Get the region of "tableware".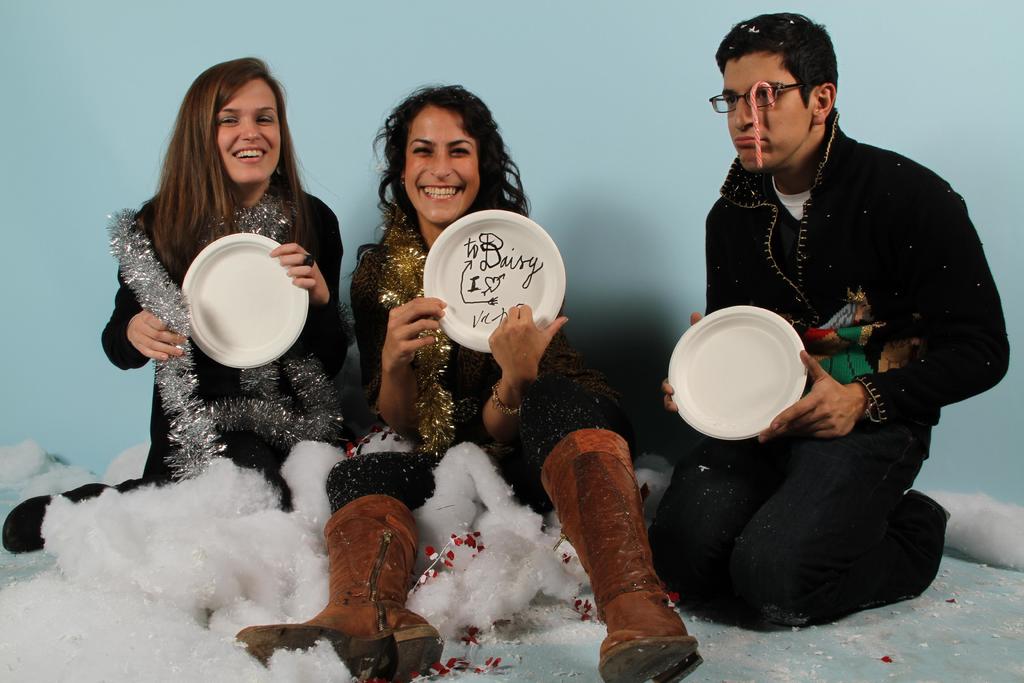
675:305:827:445.
